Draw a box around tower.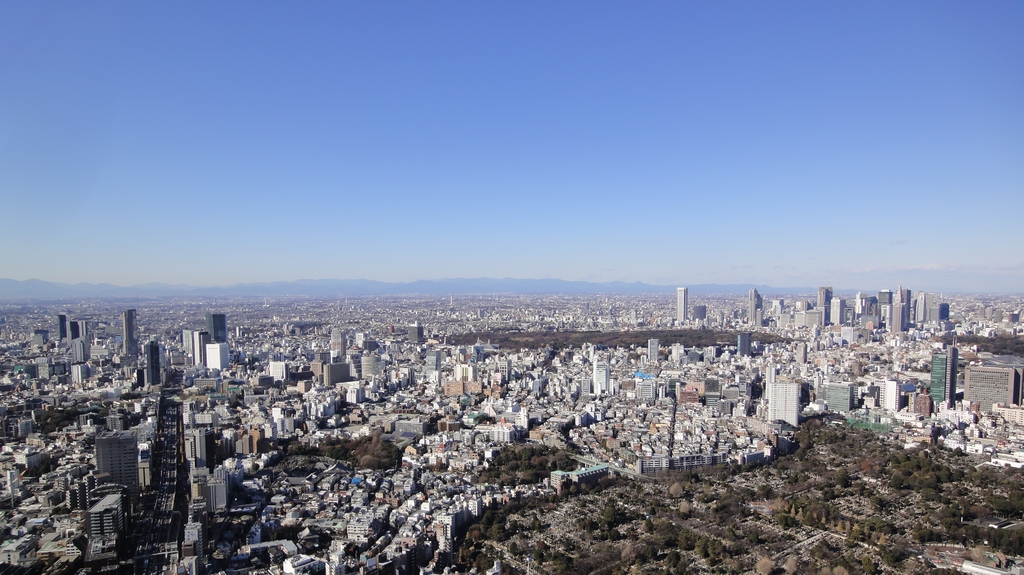
bbox=[92, 429, 134, 512].
